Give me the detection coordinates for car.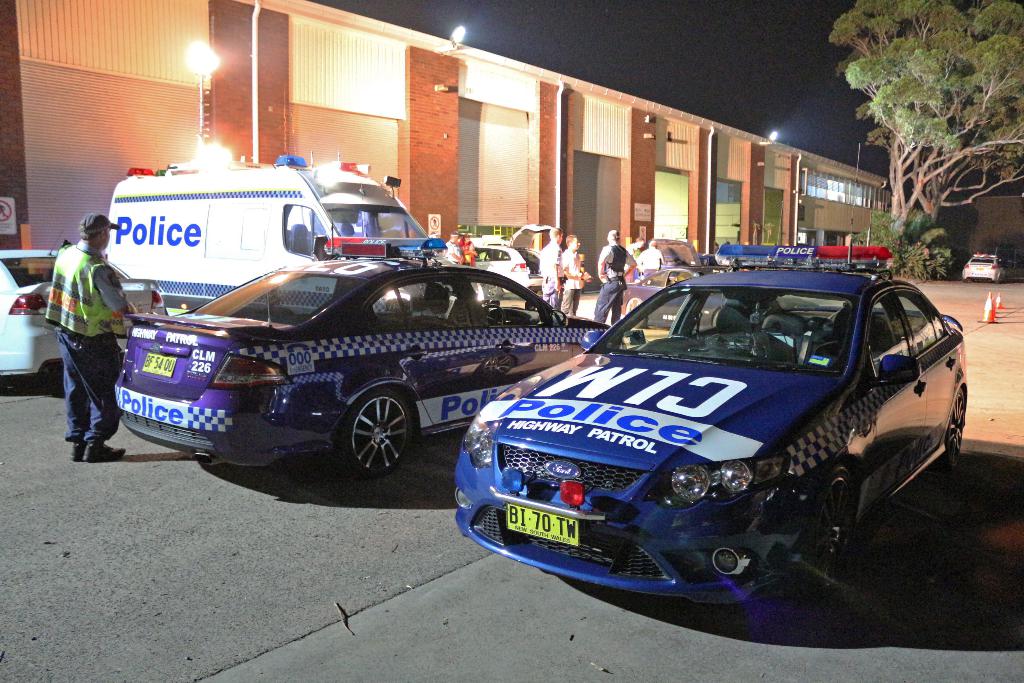
(x1=117, y1=236, x2=618, y2=474).
